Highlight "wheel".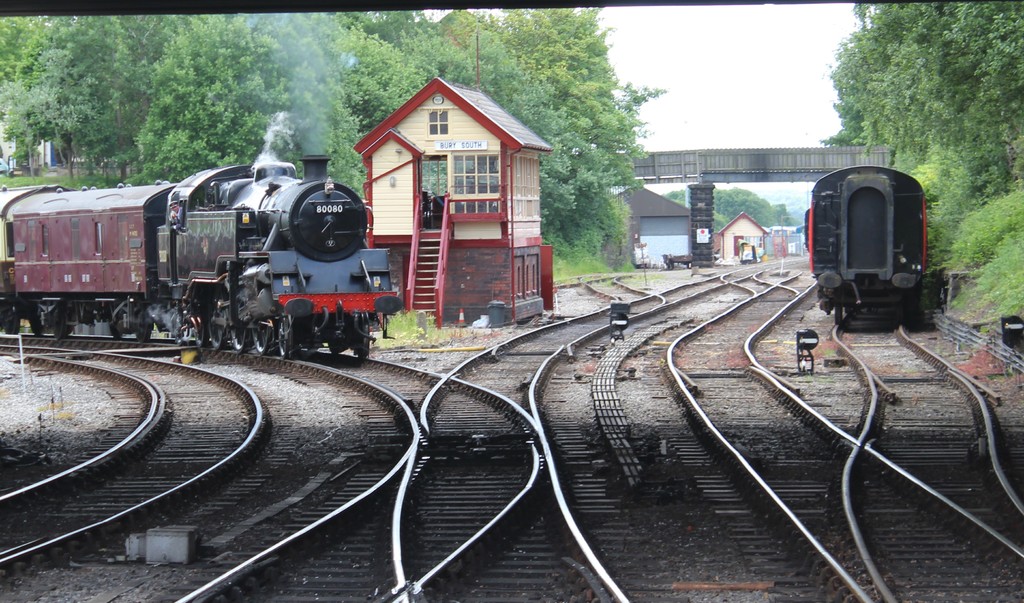
Highlighted region: (251, 316, 273, 356).
